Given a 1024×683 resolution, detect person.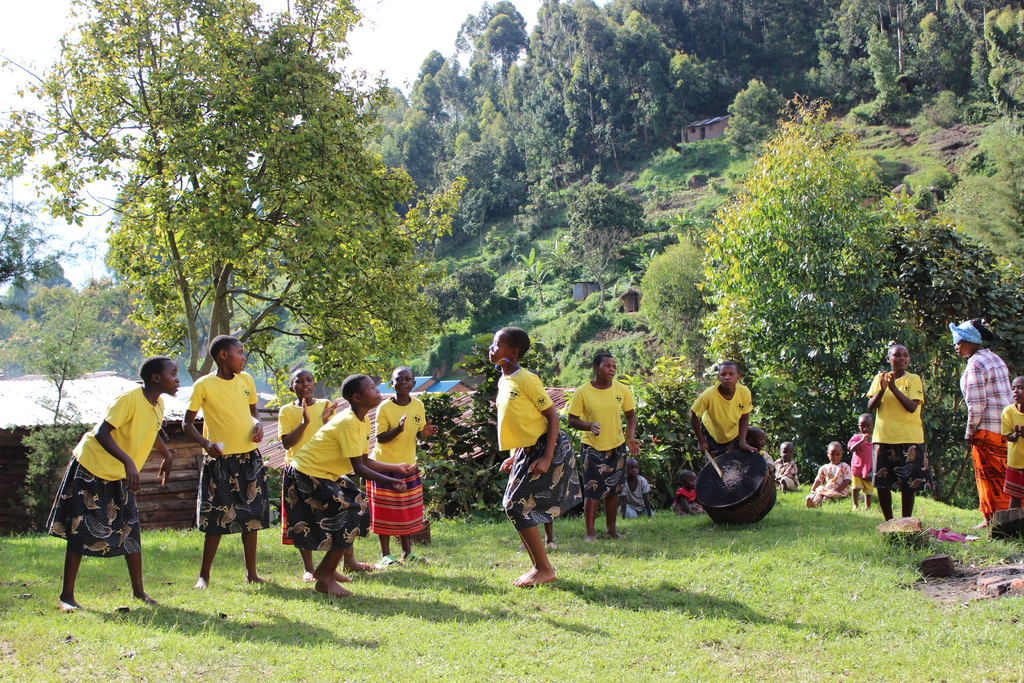
x1=558 y1=348 x2=644 y2=545.
